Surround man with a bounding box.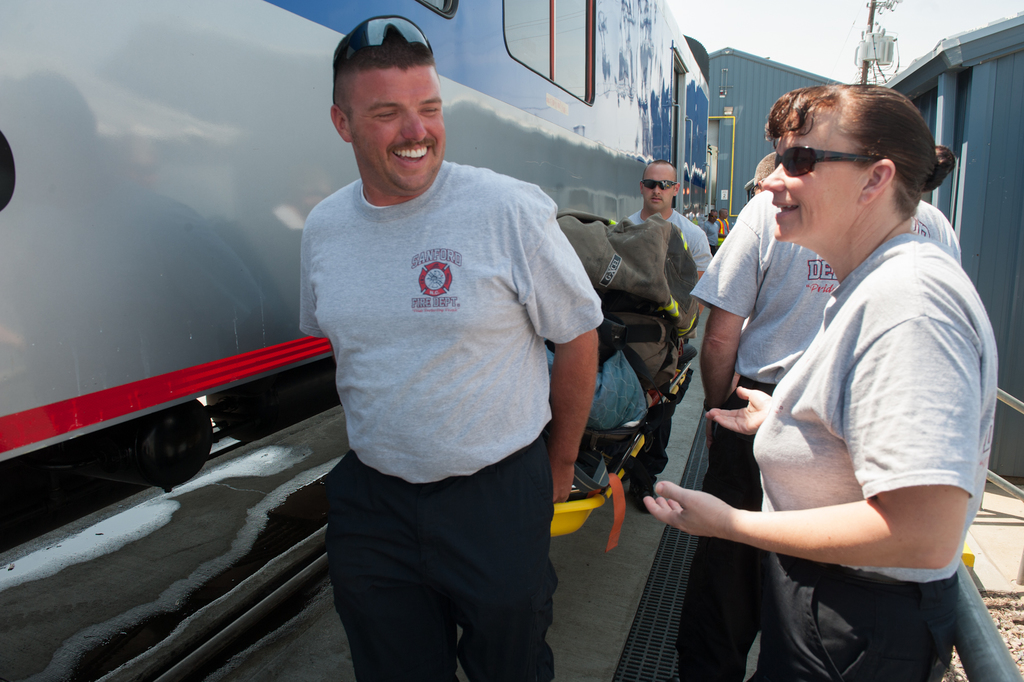
<bbox>627, 156, 724, 513</bbox>.
